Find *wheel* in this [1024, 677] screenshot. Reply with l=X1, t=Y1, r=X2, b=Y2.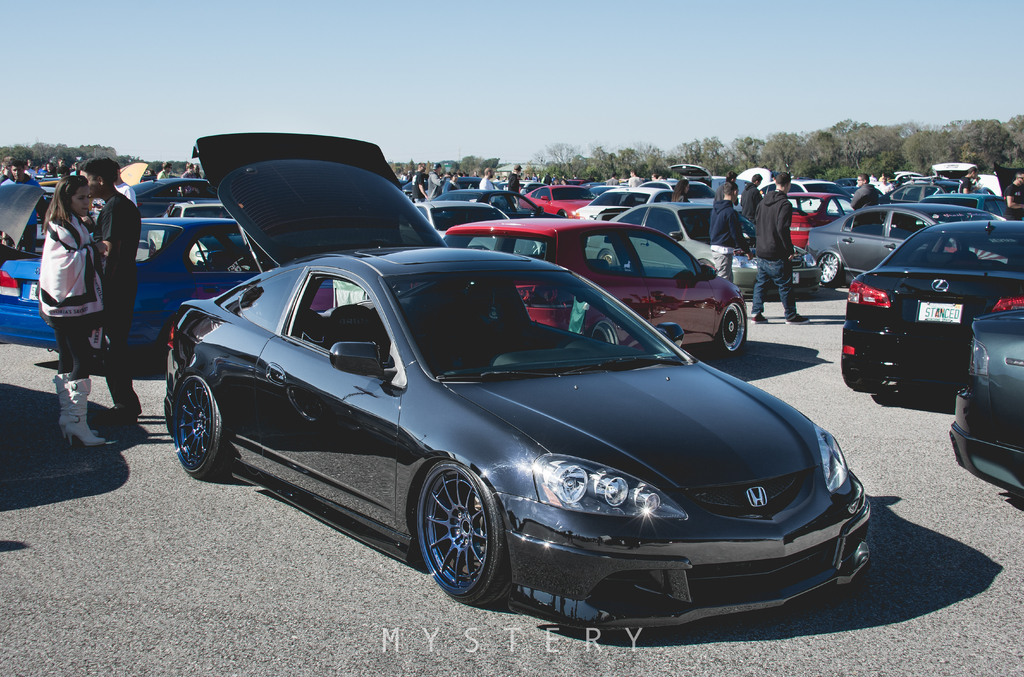
l=813, t=250, r=852, b=291.
